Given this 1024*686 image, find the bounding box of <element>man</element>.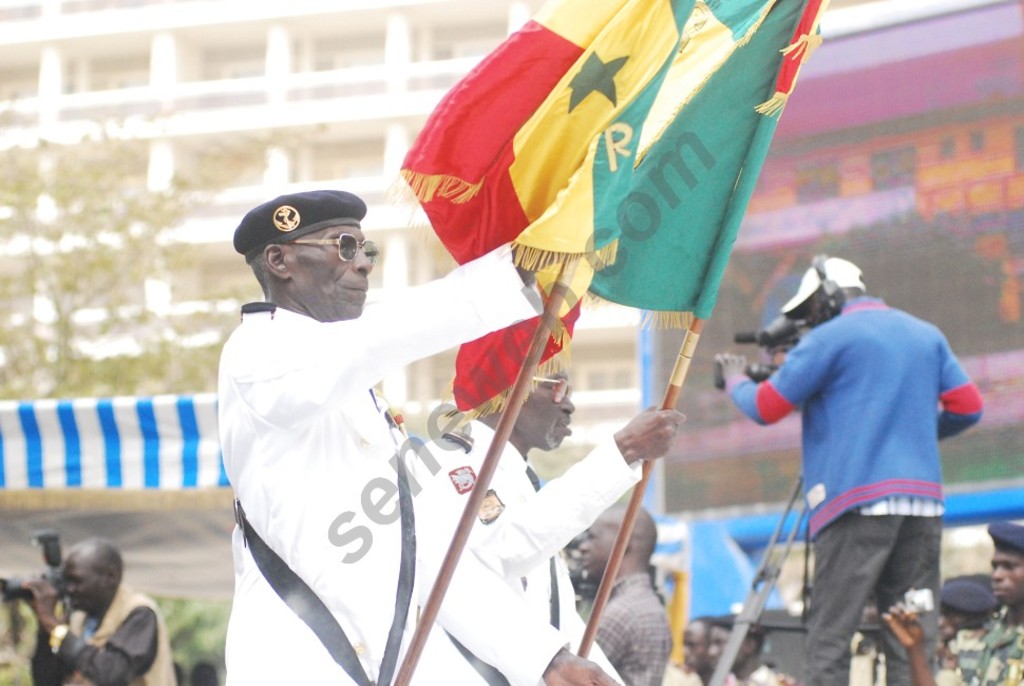
pyautogui.locateOnScreen(224, 186, 615, 685).
